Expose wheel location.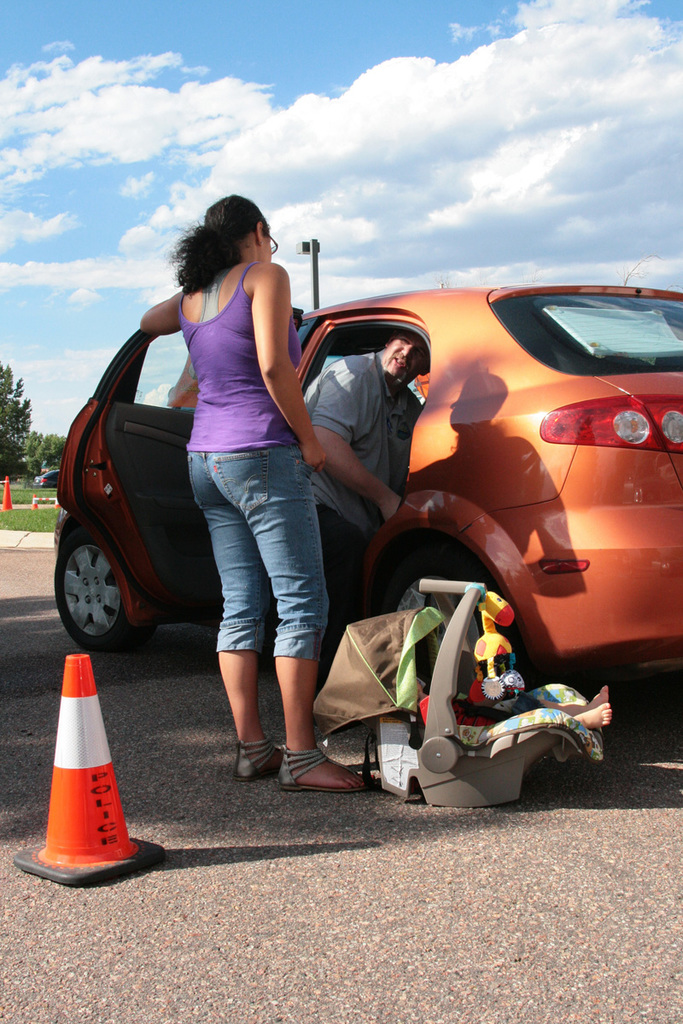
Exposed at <bbox>385, 556, 506, 694</bbox>.
